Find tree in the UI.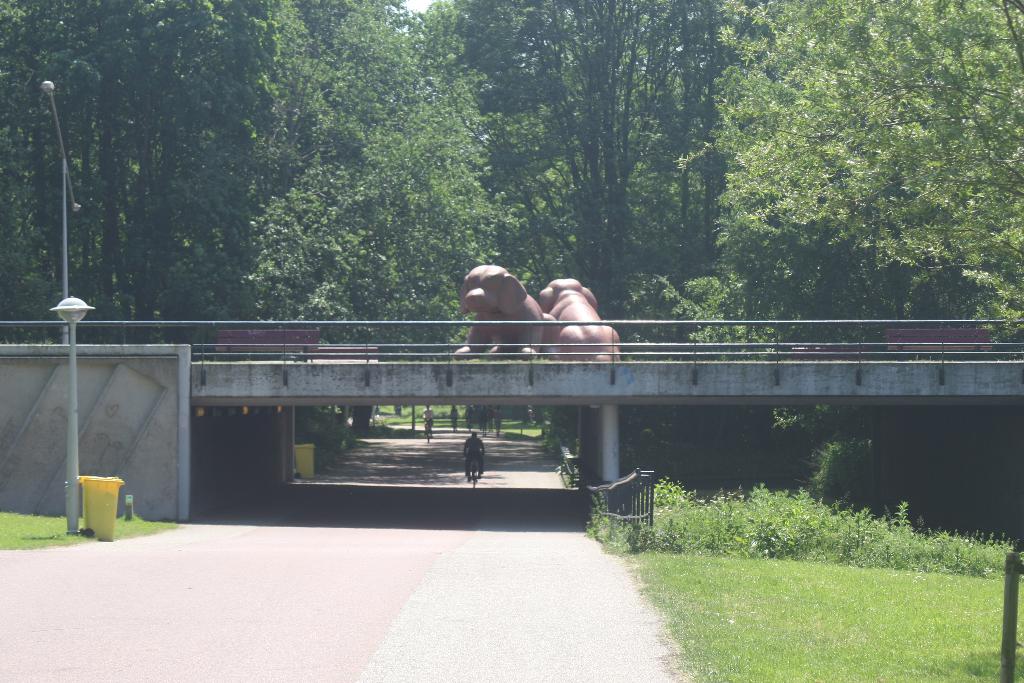
UI element at BBox(709, 0, 1023, 338).
